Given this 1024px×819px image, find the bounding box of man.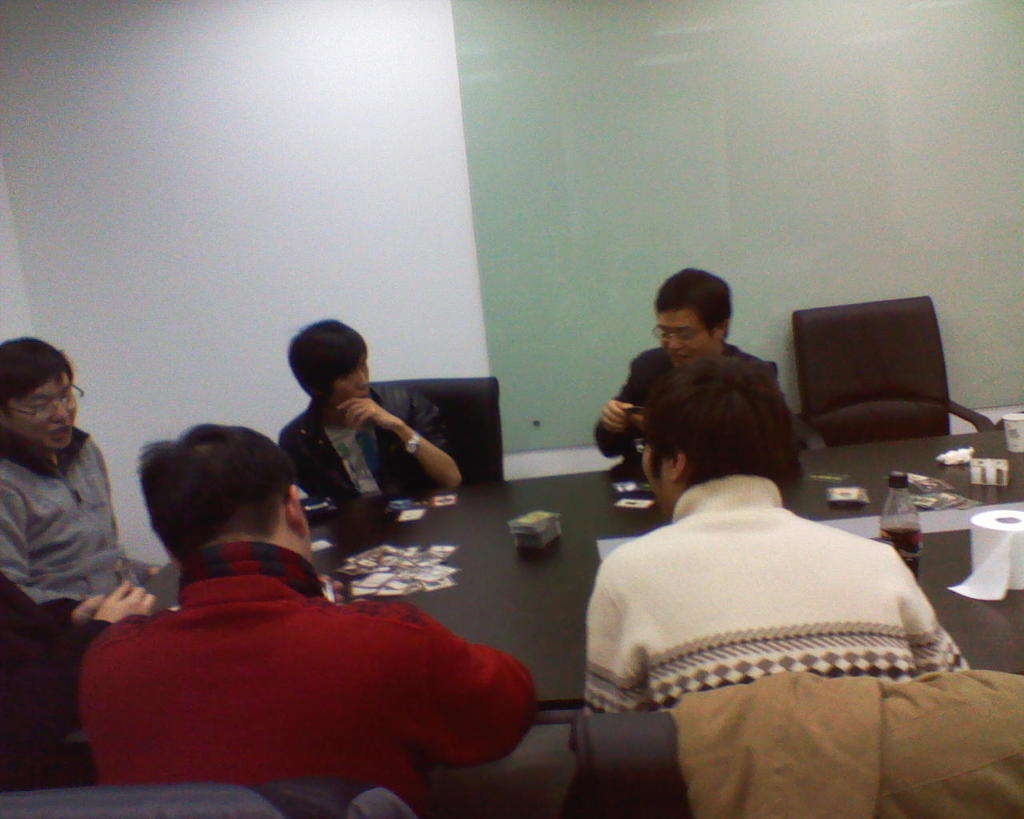
Rect(590, 261, 802, 472).
